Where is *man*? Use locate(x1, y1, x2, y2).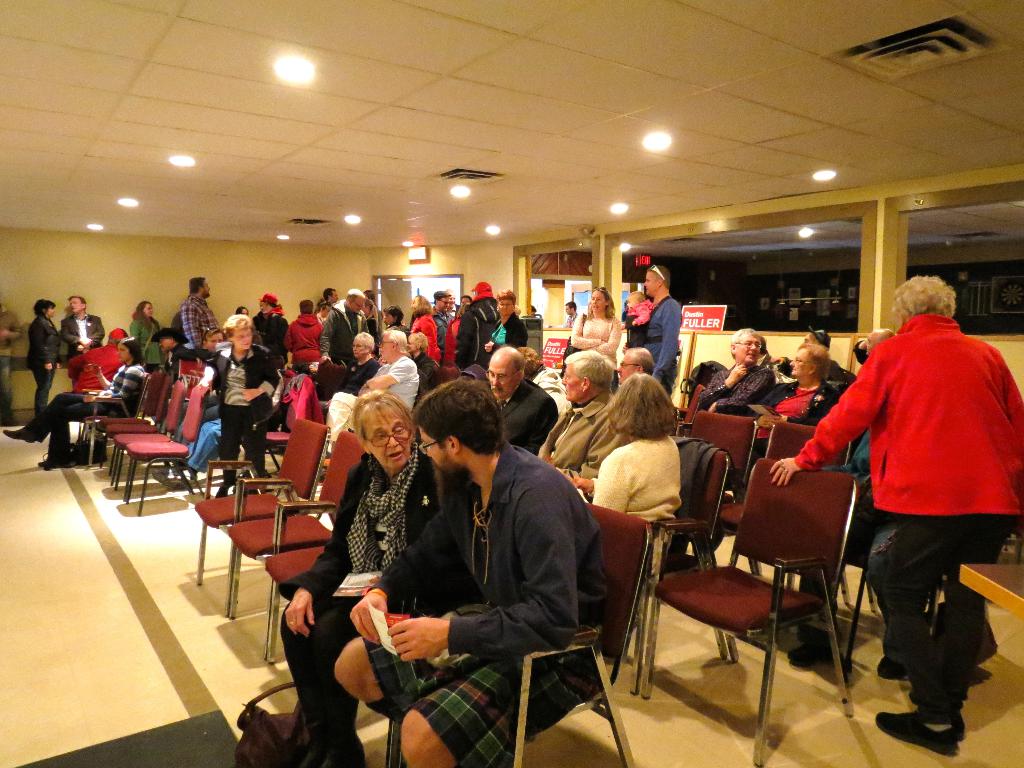
locate(769, 273, 1023, 758).
